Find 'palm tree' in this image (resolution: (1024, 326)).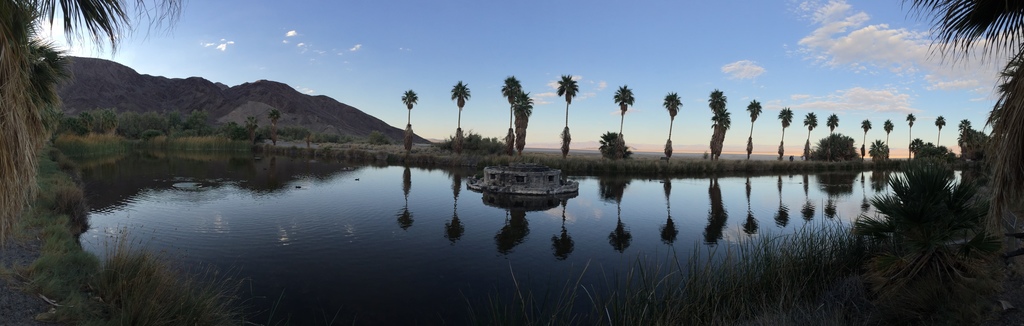
557 72 579 161.
